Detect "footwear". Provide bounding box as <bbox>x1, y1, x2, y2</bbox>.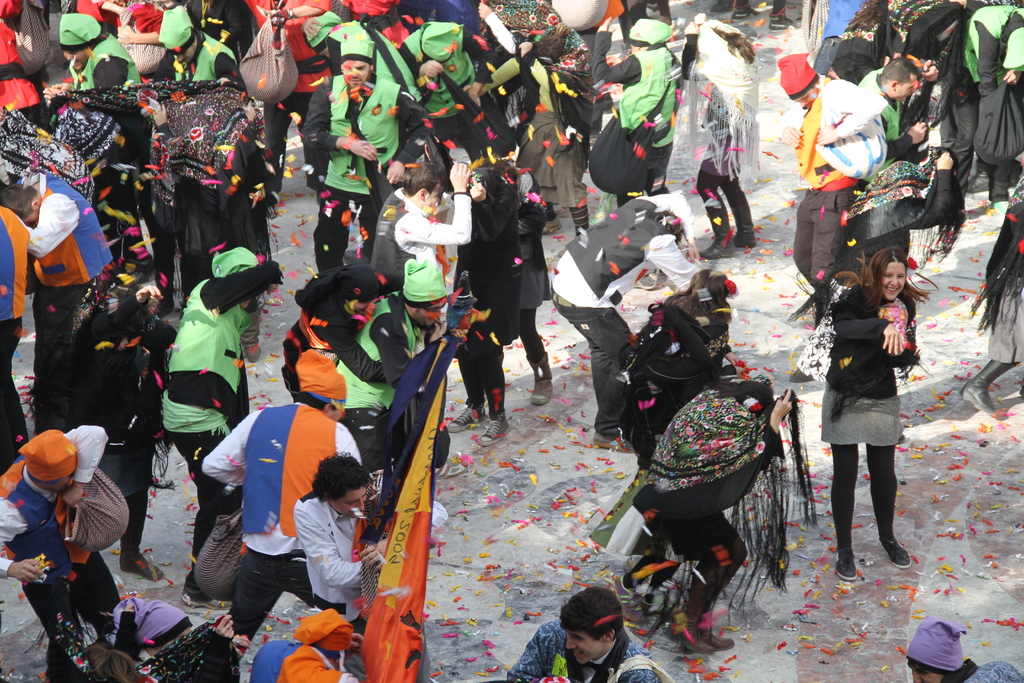
<bbox>874, 530, 913, 575</bbox>.
